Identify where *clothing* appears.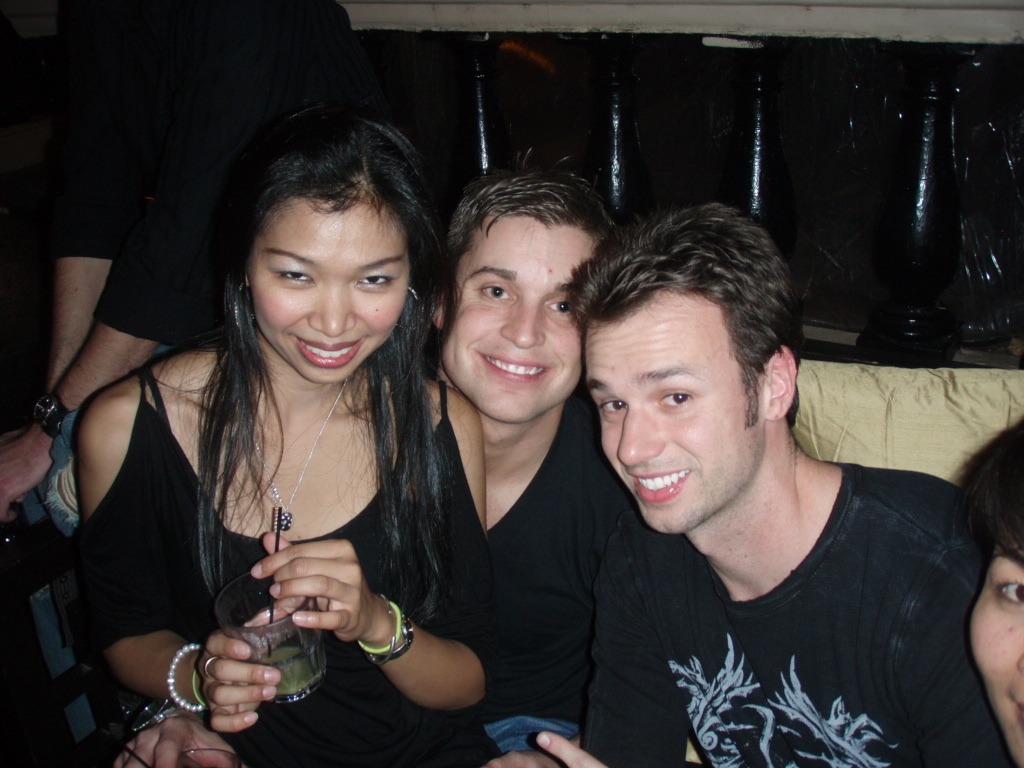
Appears at rect(411, 377, 609, 767).
